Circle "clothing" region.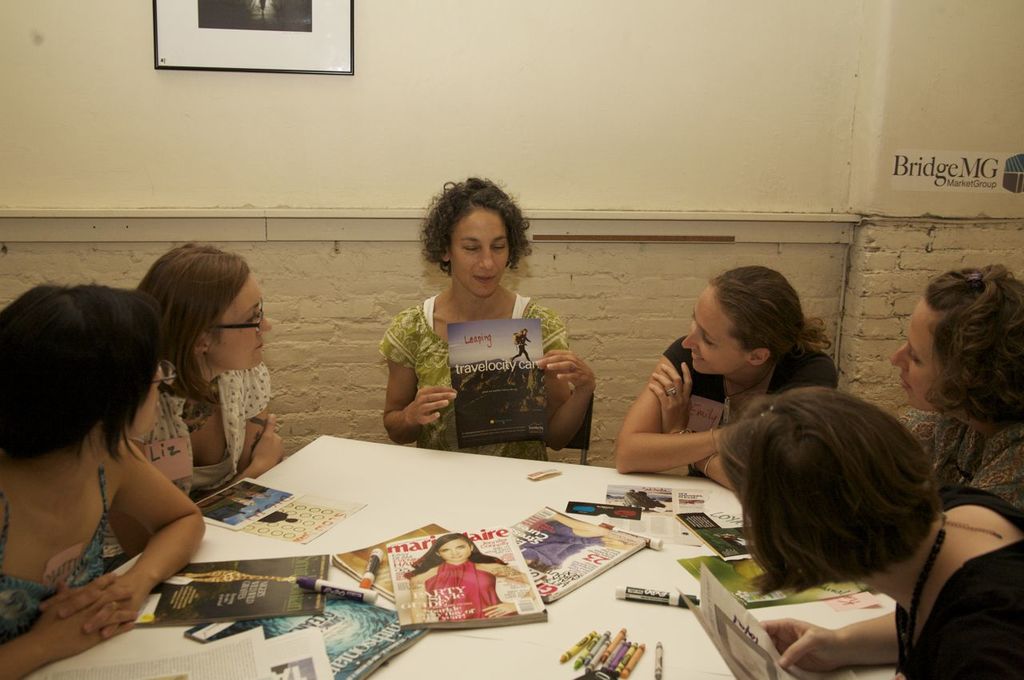
Region: pyautogui.locateOnScreen(2, 493, 109, 642).
